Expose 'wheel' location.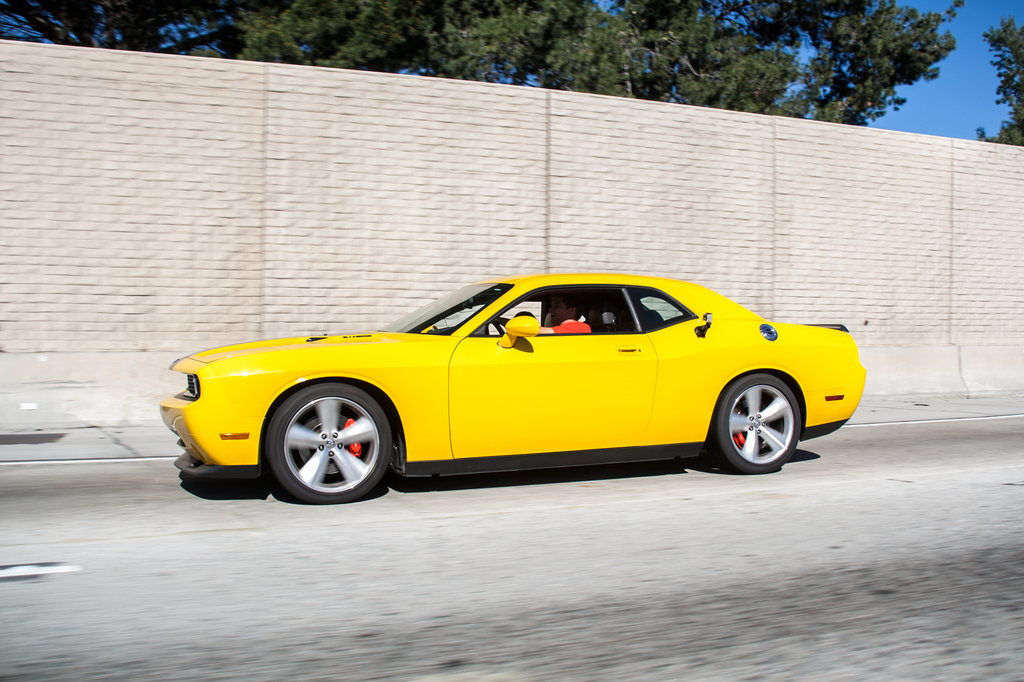
Exposed at <region>256, 387, 401, 505</region>.
